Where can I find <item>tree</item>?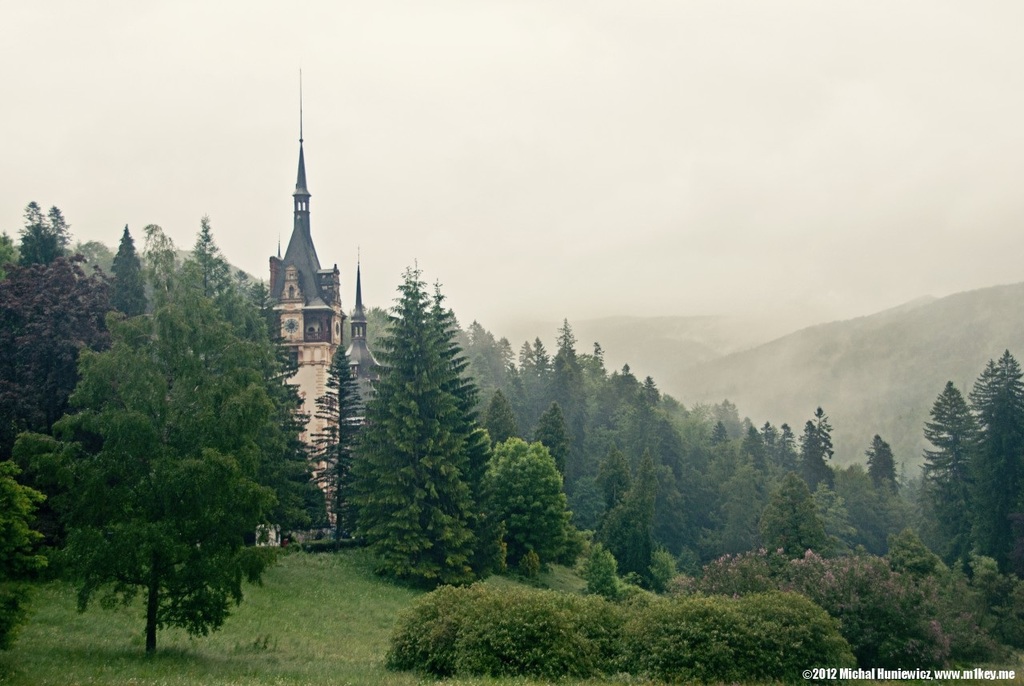
You can find it at <box>893,528,997,684</box>.
